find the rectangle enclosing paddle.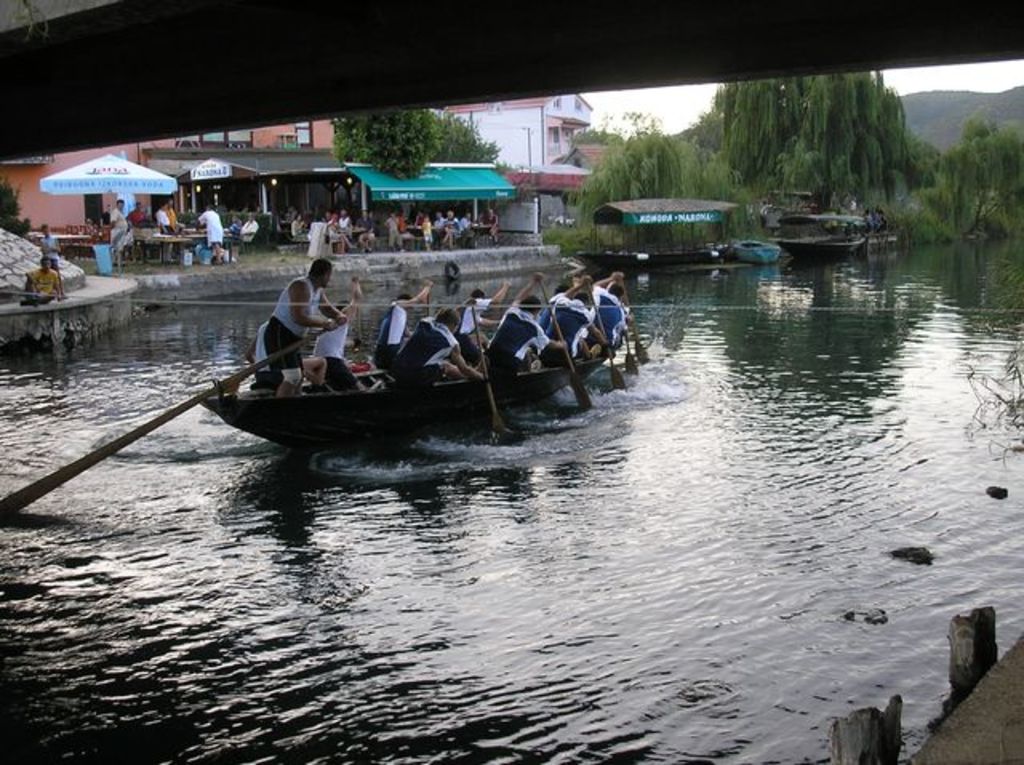
select_region(586, 277, 626, 391).
